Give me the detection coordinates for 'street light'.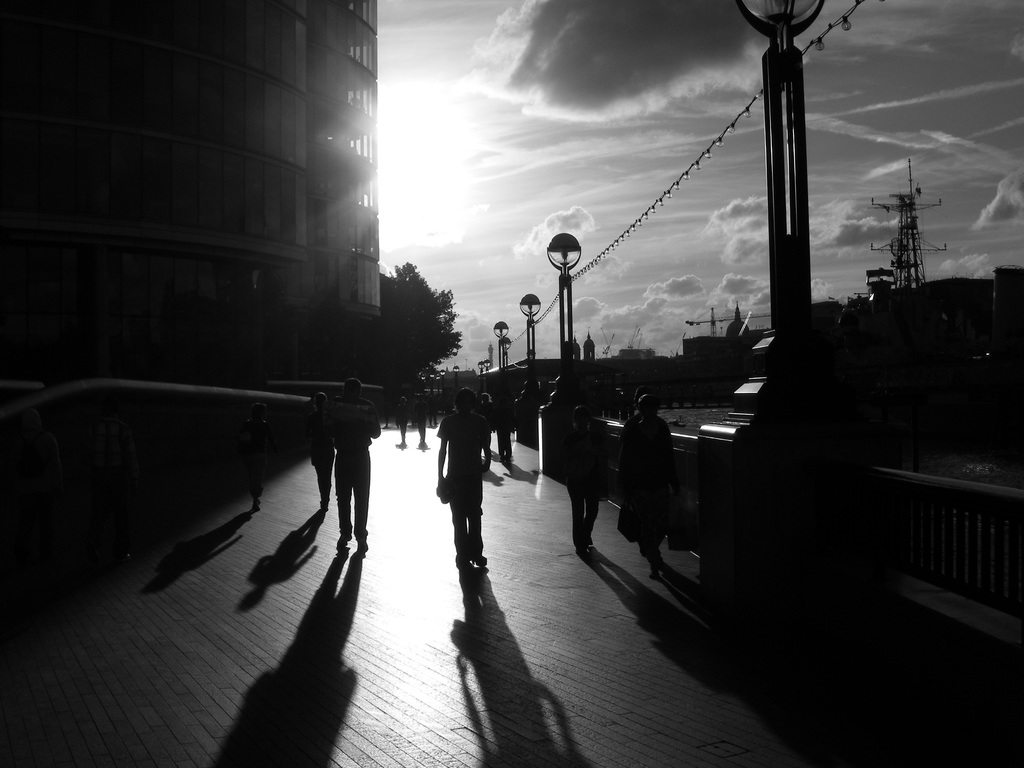
547 223 582 358.
